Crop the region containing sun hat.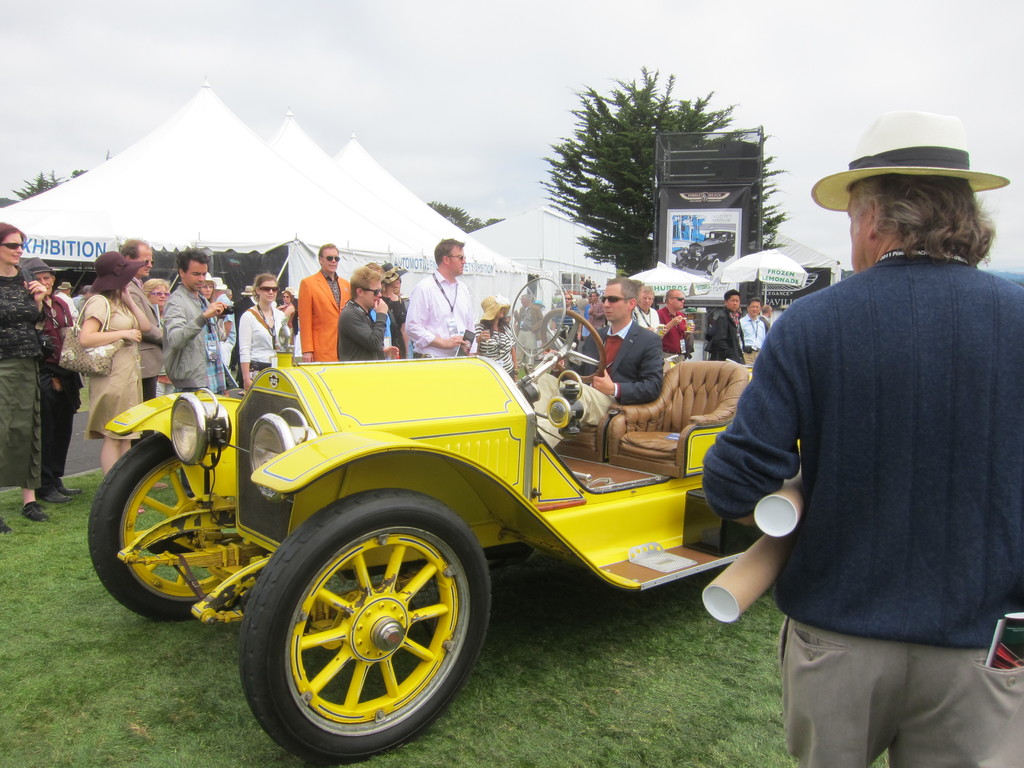
Crop region: 17/254/58/273.
